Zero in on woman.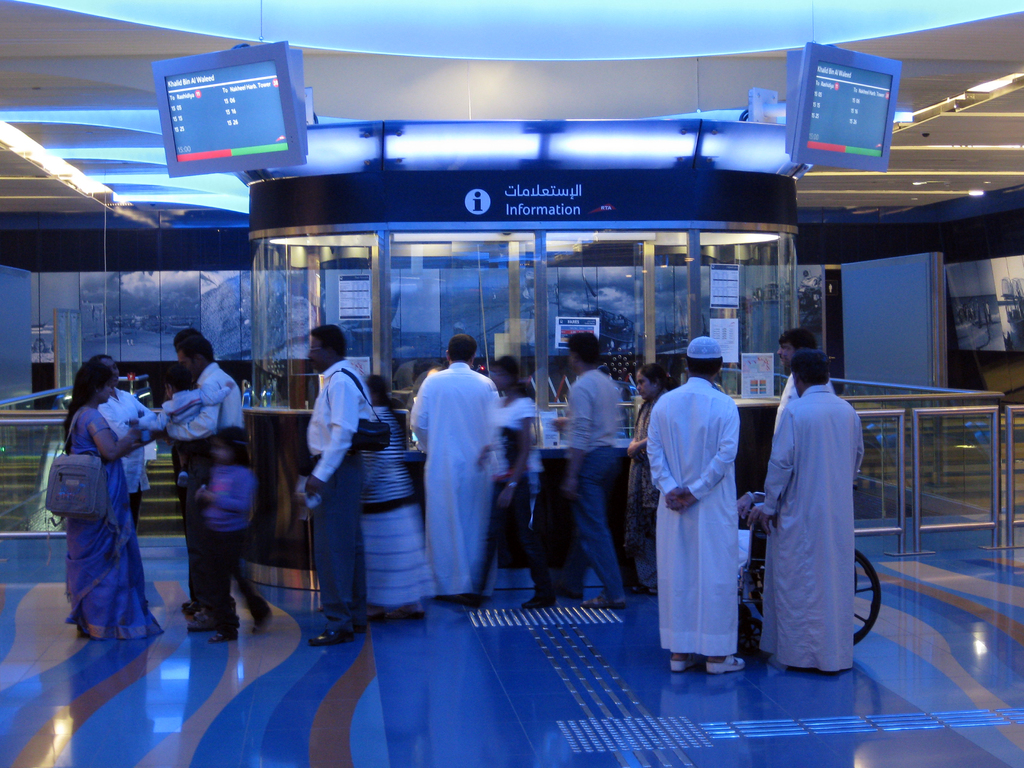
Zeroed in: bbox(338, 386, 441, 609).
